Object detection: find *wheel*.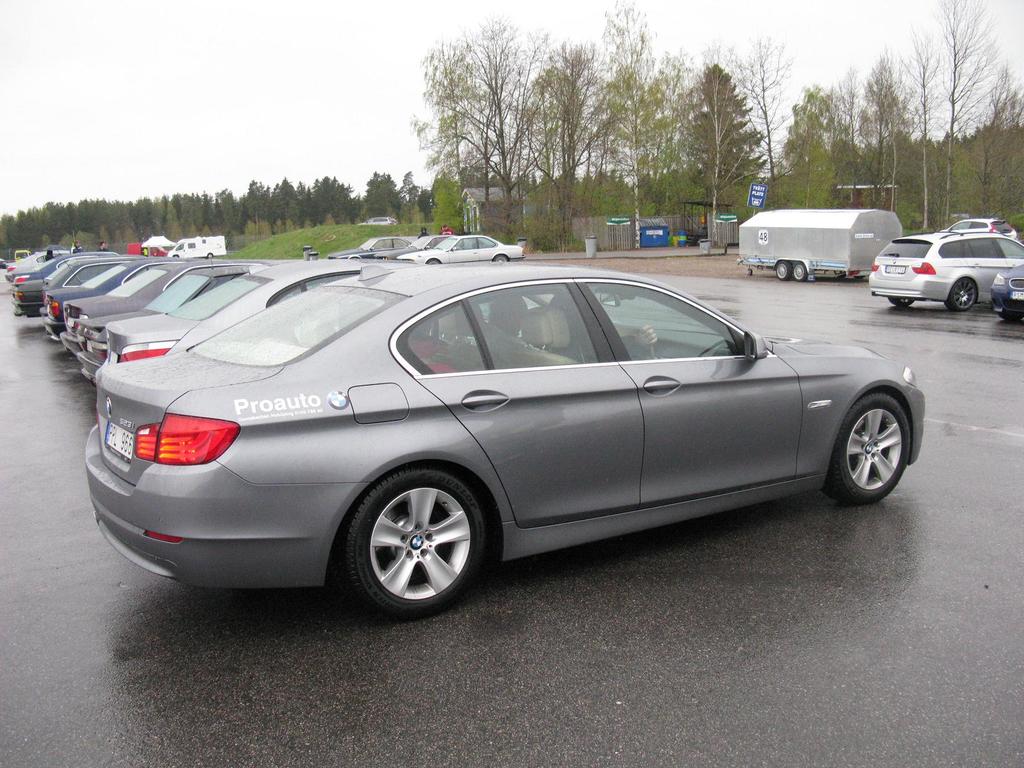
(337, 457, 485, 618).
